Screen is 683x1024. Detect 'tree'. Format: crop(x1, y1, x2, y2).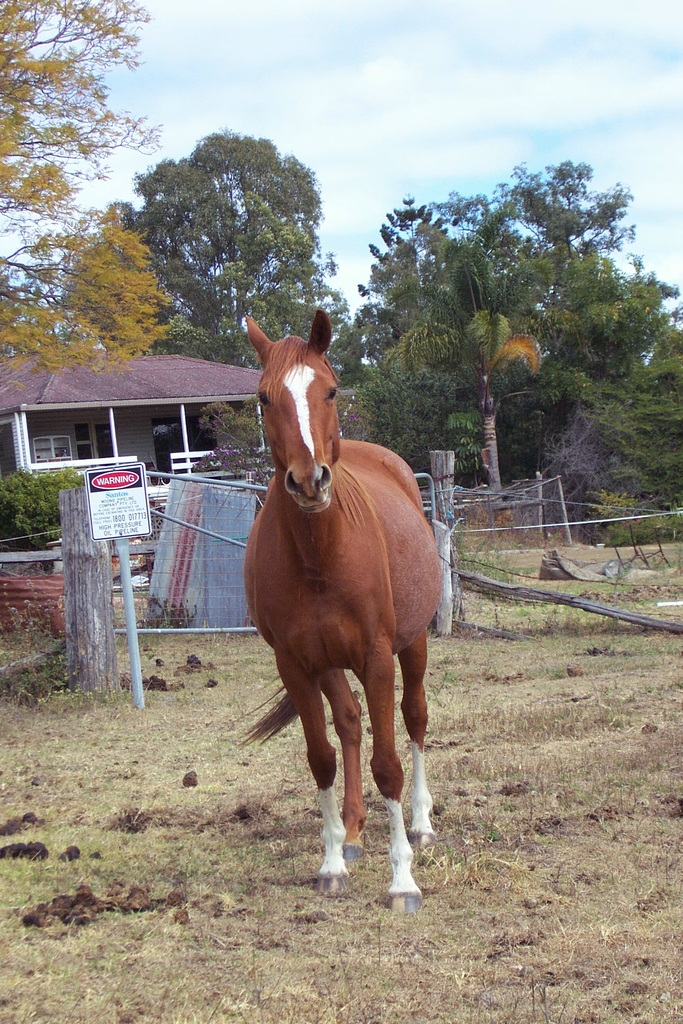
crop(62, 118, 370, 461).
